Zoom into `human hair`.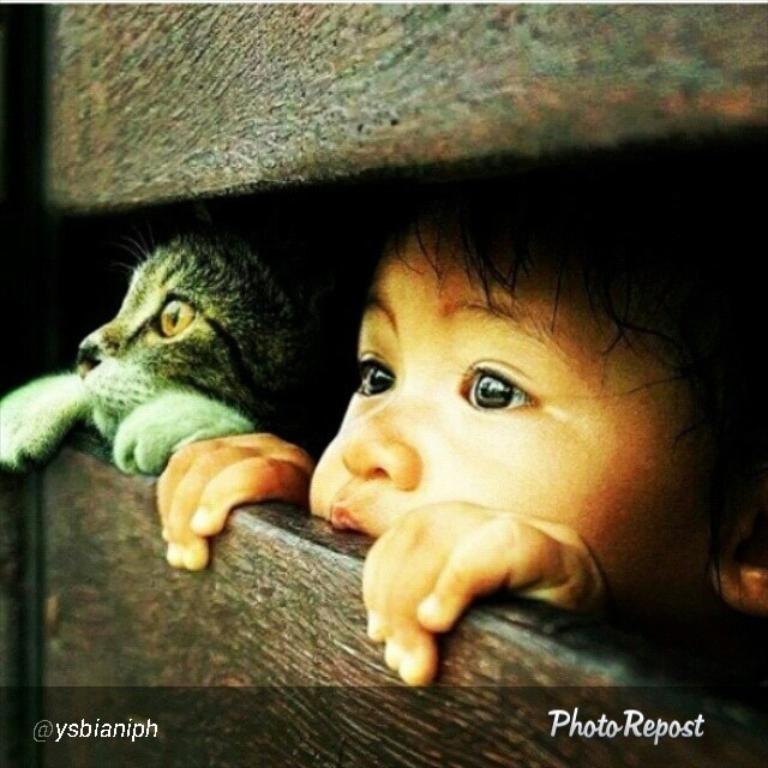
Zoom target: x1=358, y1=194, x2=745, y2=598.
